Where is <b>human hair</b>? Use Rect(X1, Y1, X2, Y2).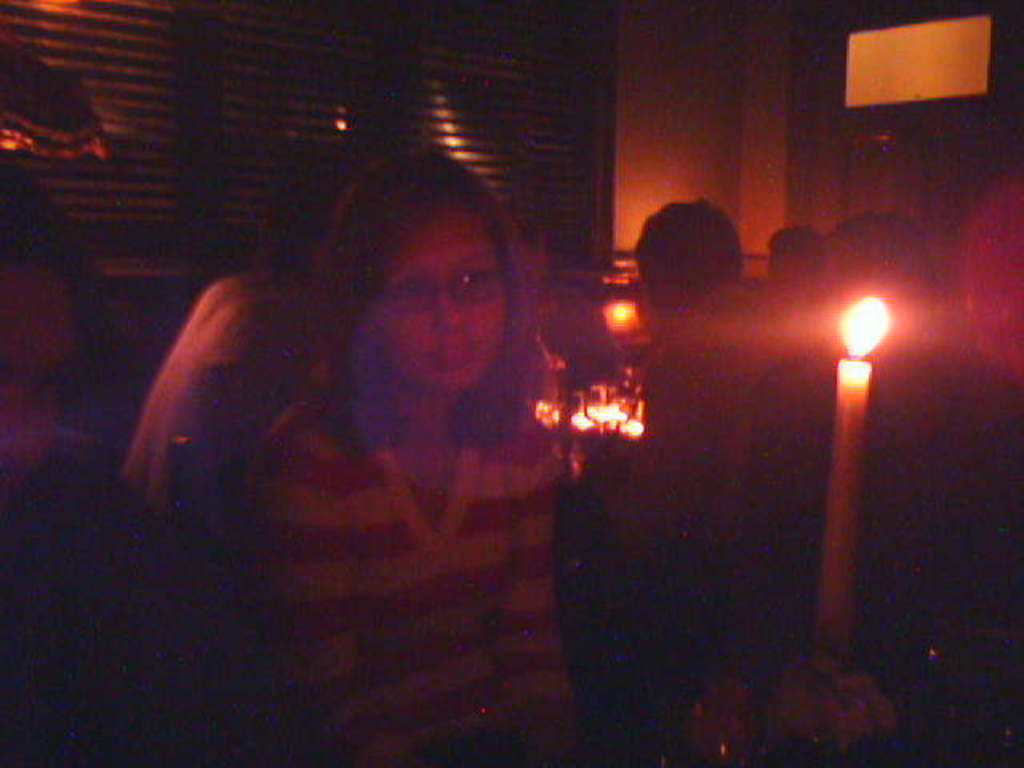
Rect(643, 192, 749, 309).
